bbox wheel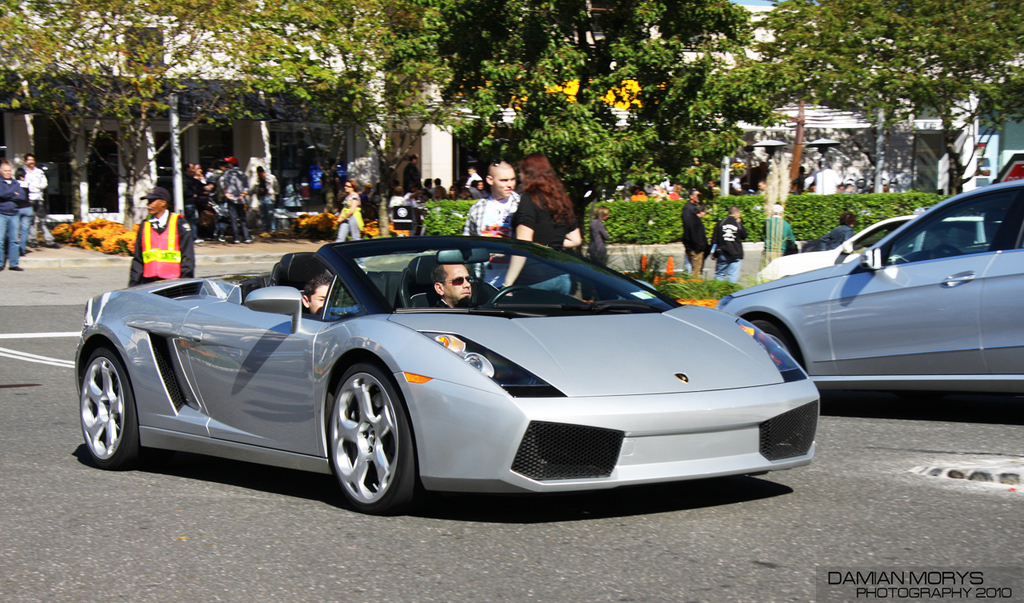
region(314, 359, 405, 515)
